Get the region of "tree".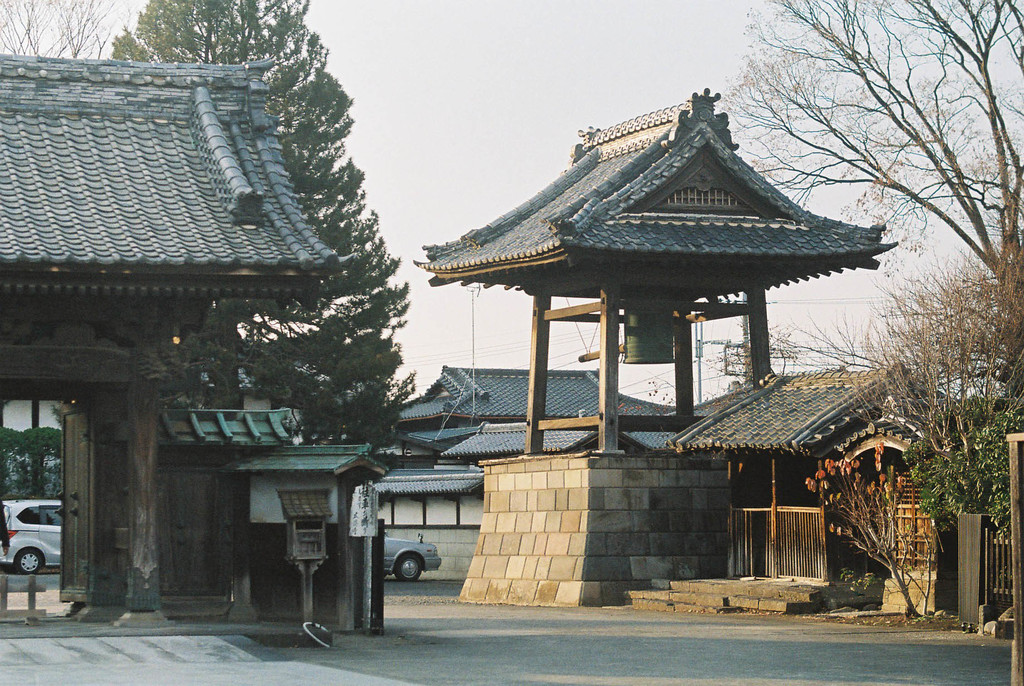
(115, 0, 414, 626).
